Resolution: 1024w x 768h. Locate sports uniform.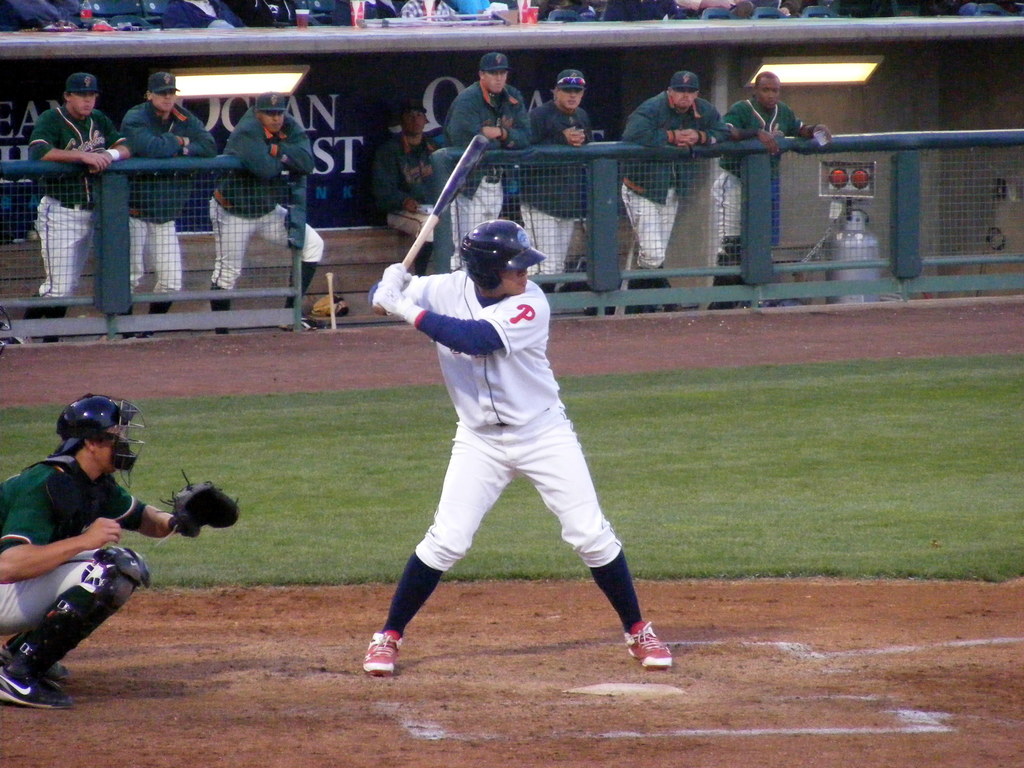
[723,100,827,318].
